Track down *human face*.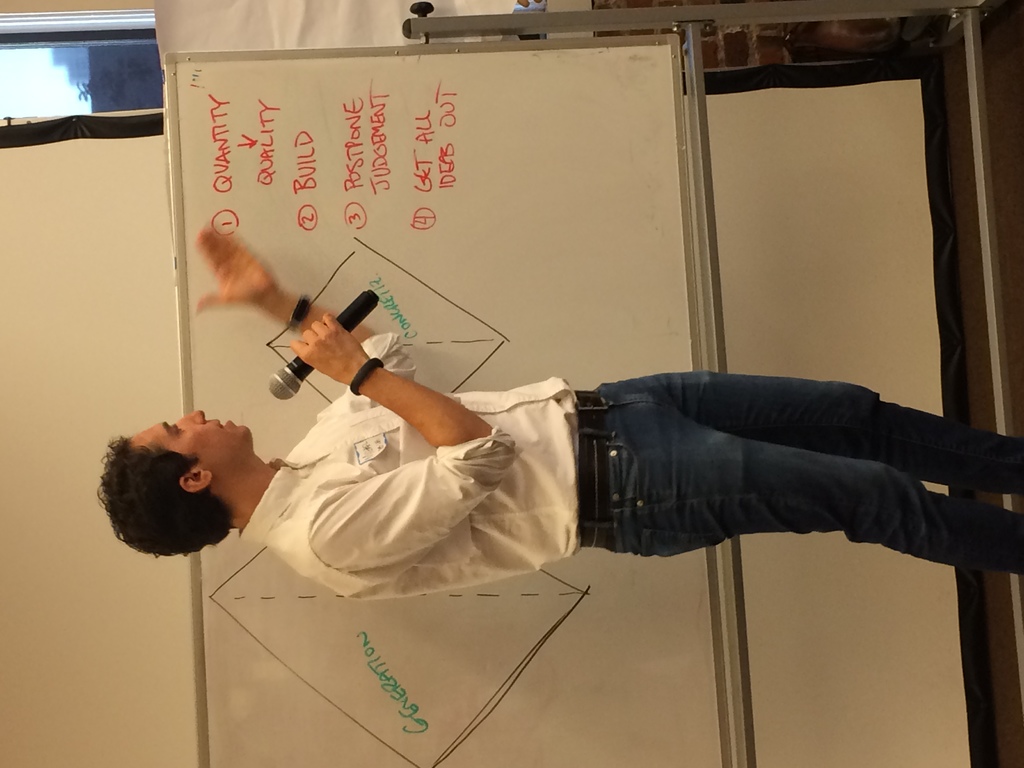
Tracked to (x1=127, y1=408, x2=250, y2=463).
